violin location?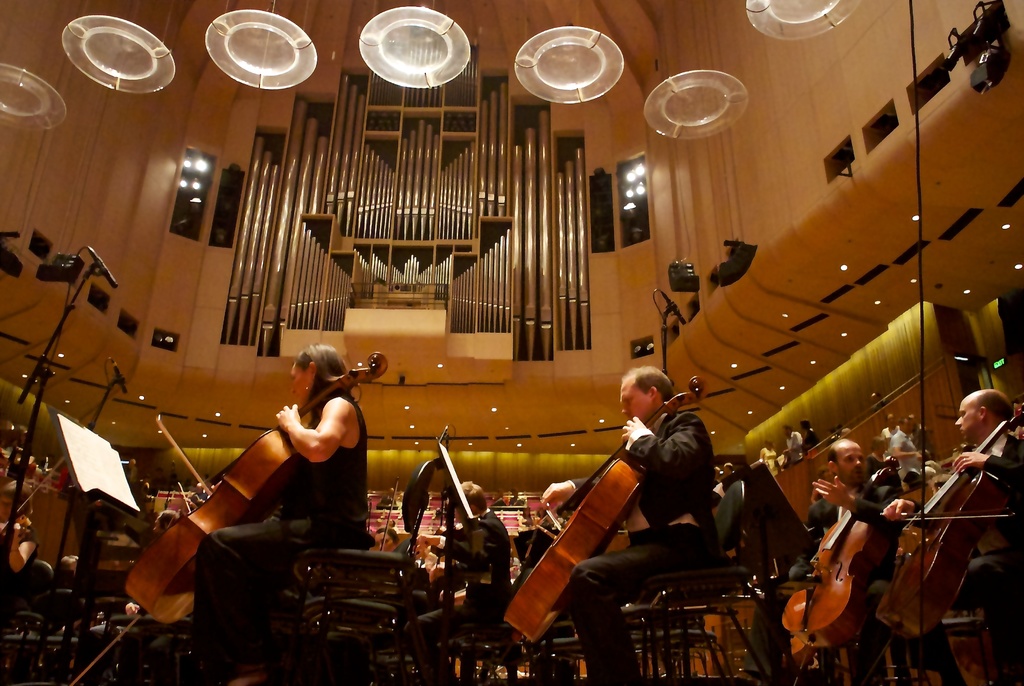
{"x1": 67, "y1": 351, "x2": 388, "y2": 685}
